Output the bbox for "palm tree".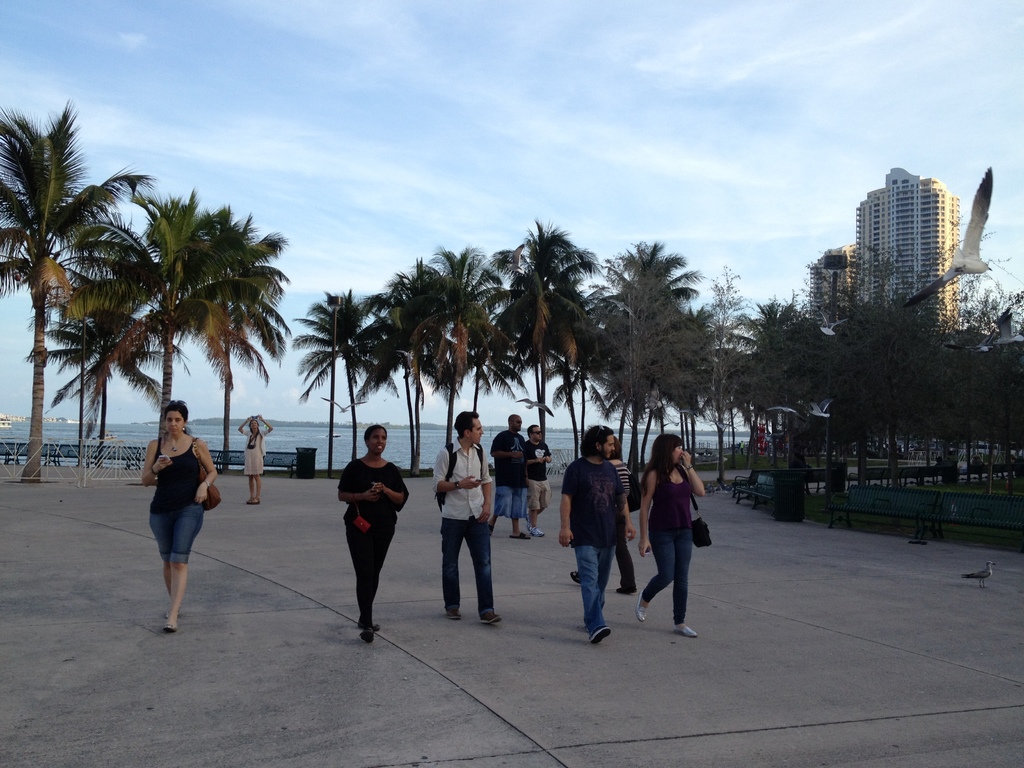
x1=362, y1=260, x2=469, y2=475.
